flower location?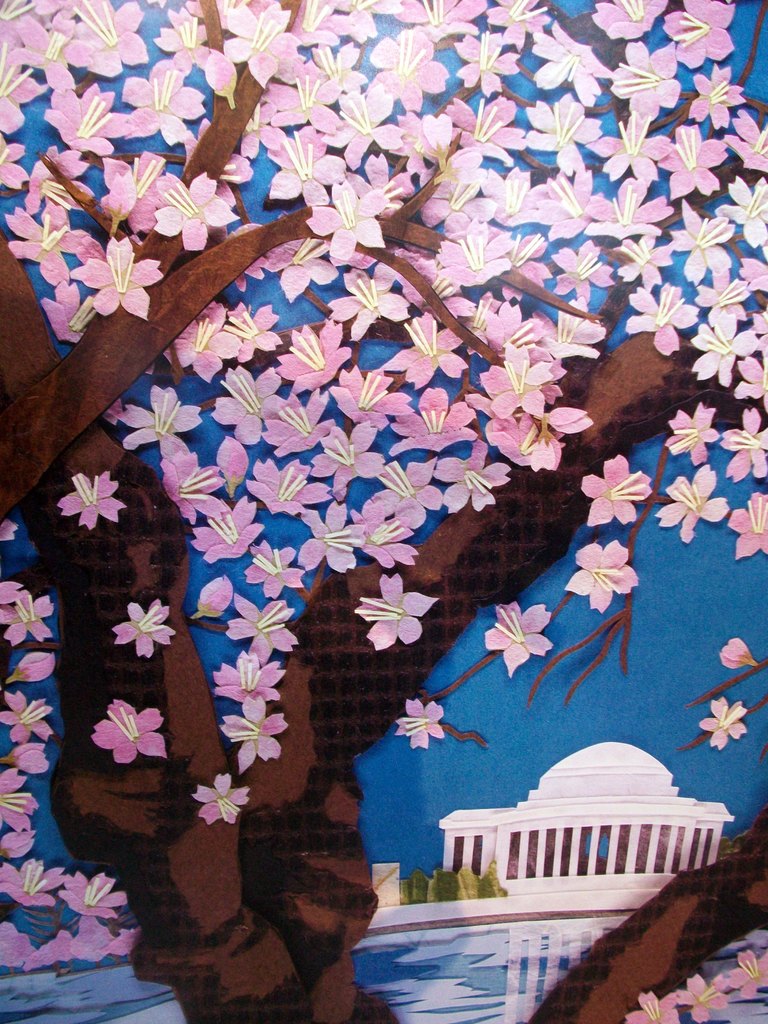
[x1=212, y1=653, x2=282, y2=708]
